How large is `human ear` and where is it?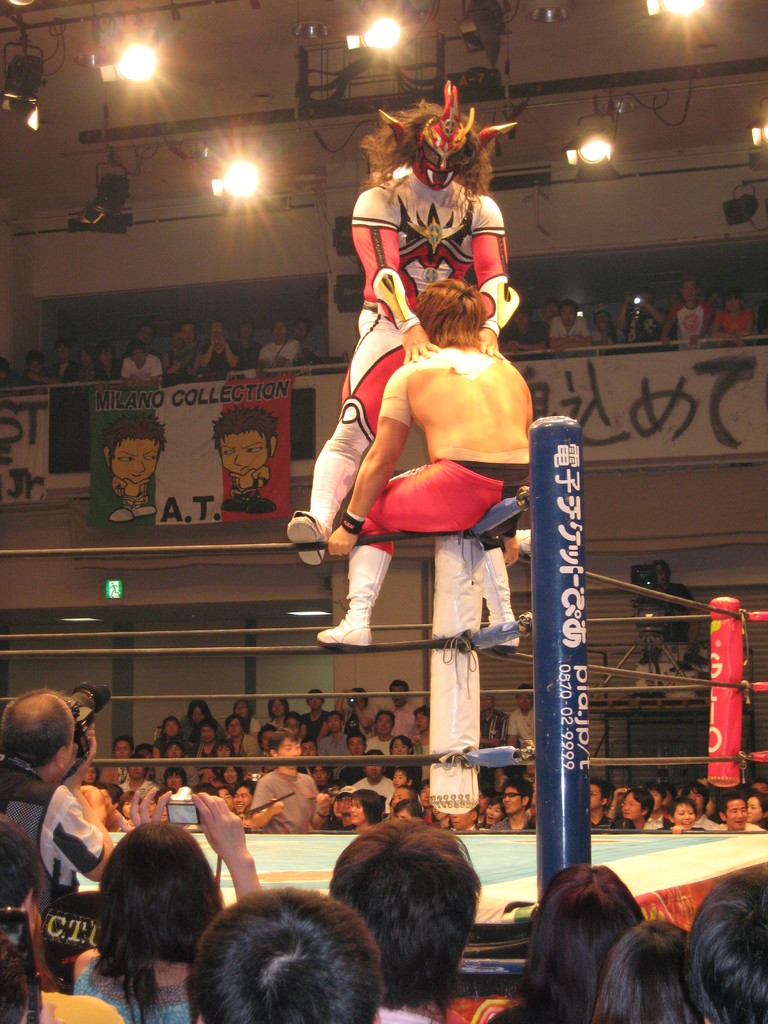
Bounding box: 104/448/111/467.
